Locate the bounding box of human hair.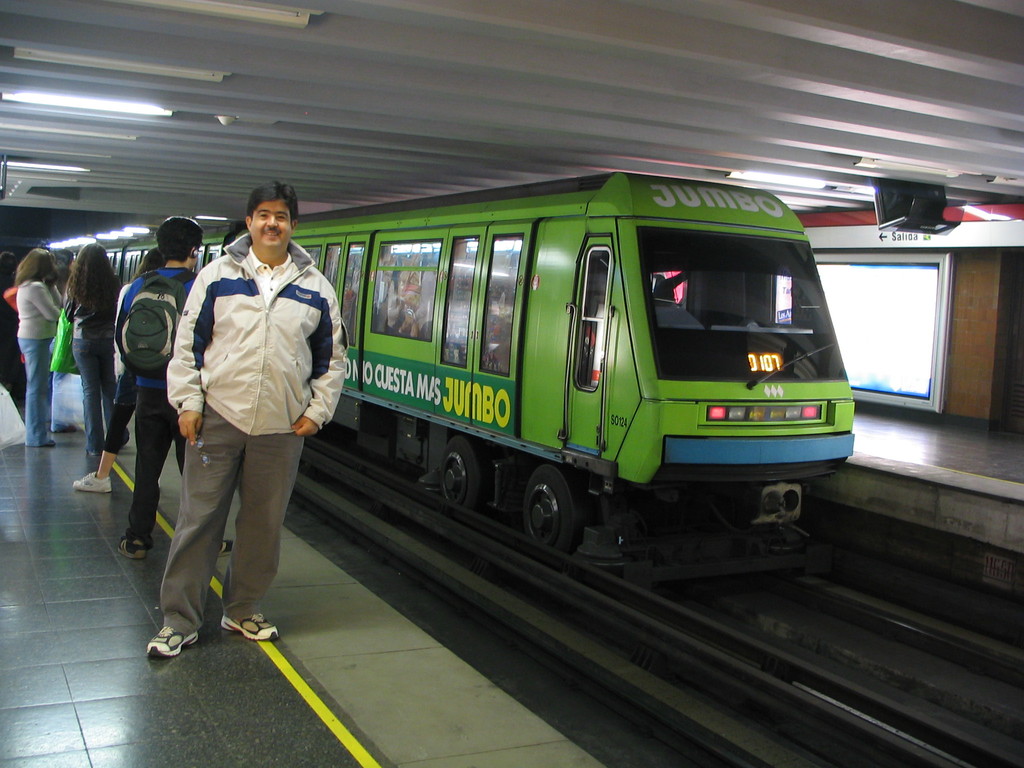
Bounding box: crop(241, 172, 307, 223).
